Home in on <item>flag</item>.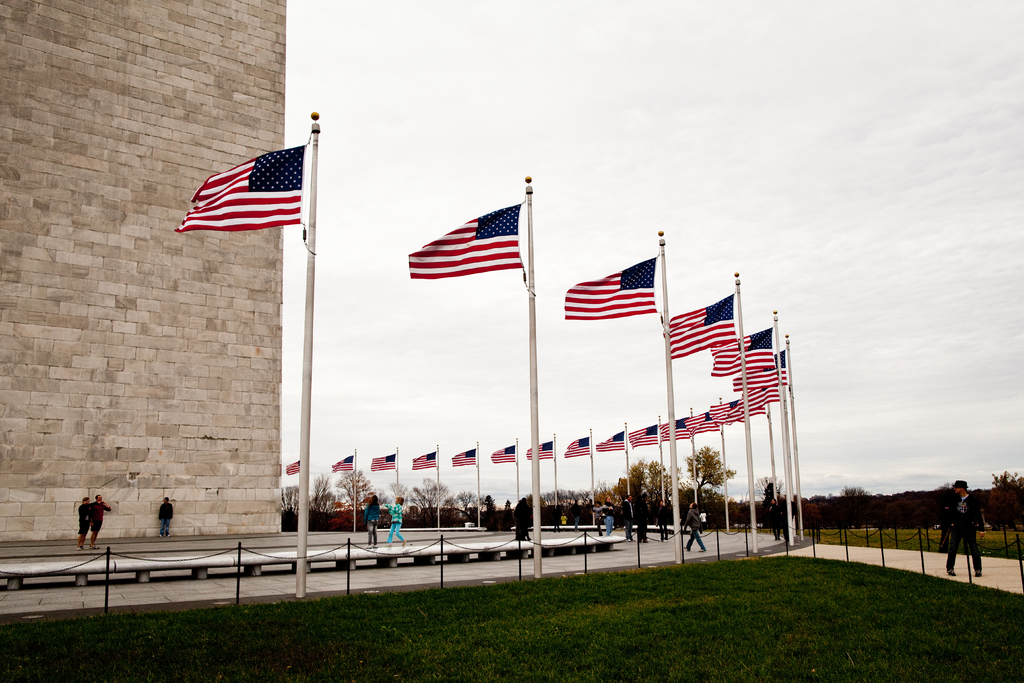
Homed in at <box>622,423,659,450</box>.
